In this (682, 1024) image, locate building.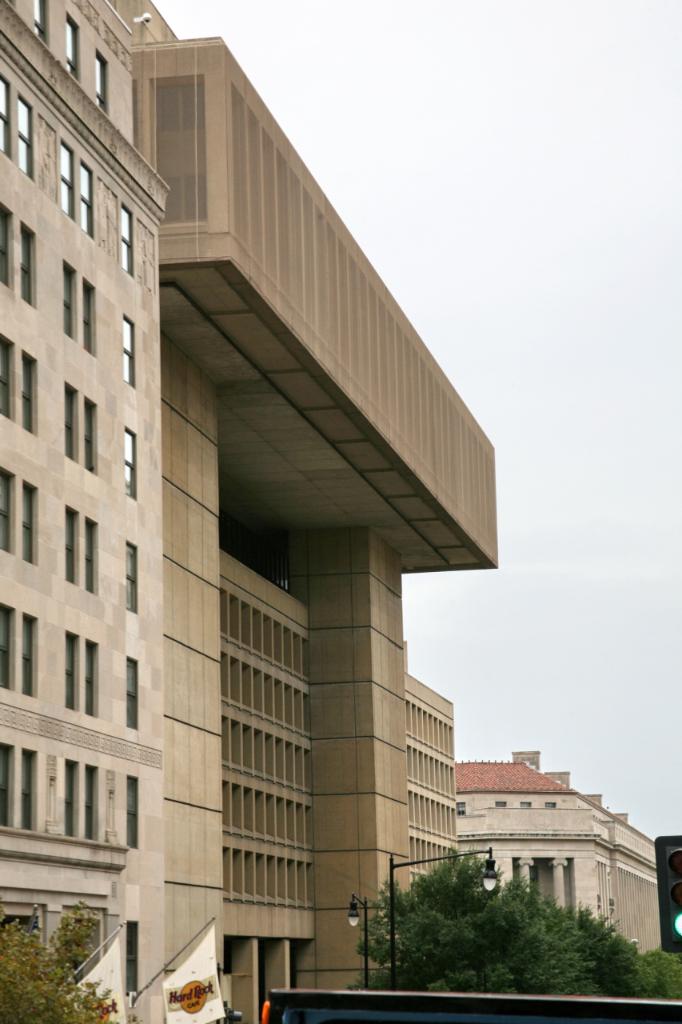
Bounding box: crop(133, 35, 498, 1023).
